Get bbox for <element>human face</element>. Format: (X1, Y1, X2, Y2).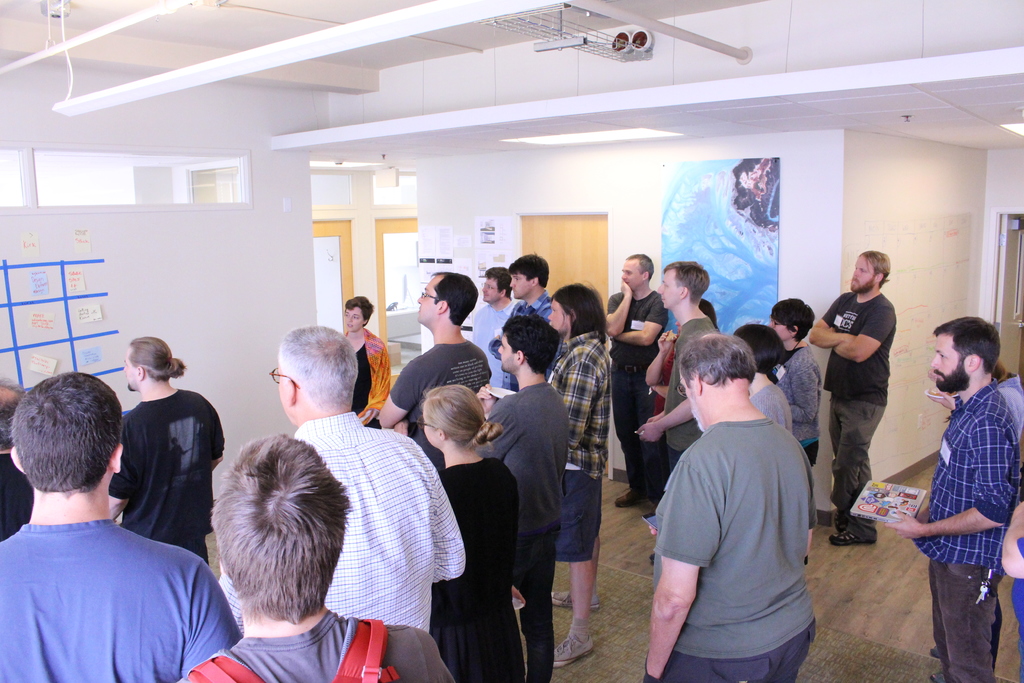
(931, 335, 968, 381).
